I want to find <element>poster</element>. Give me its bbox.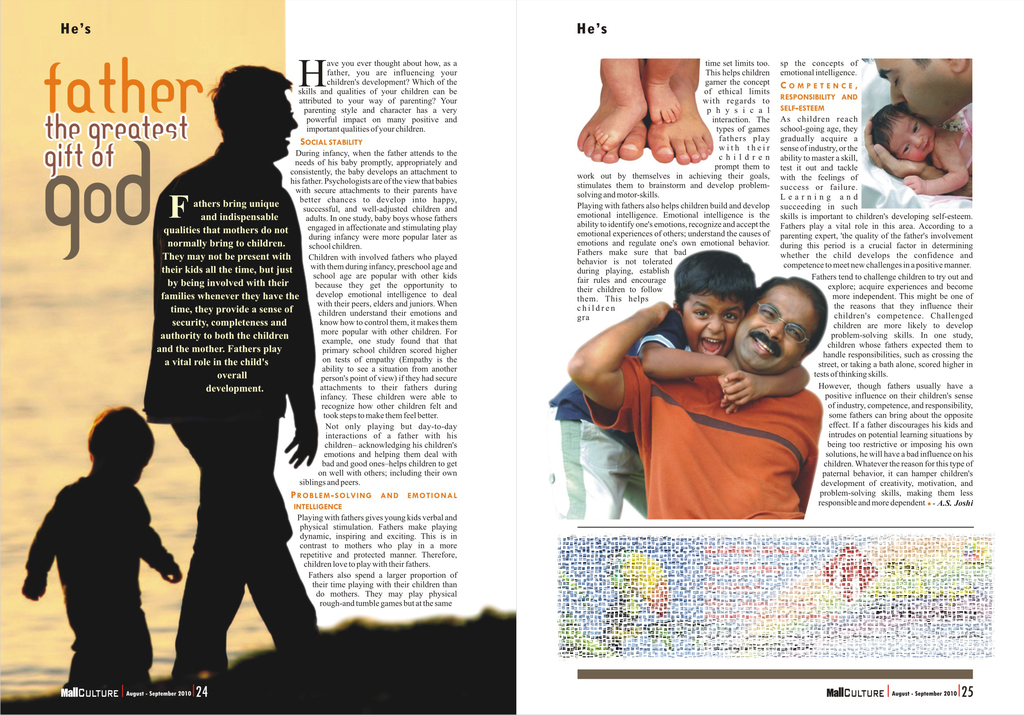
locate(1, 0, 1022, 714).
